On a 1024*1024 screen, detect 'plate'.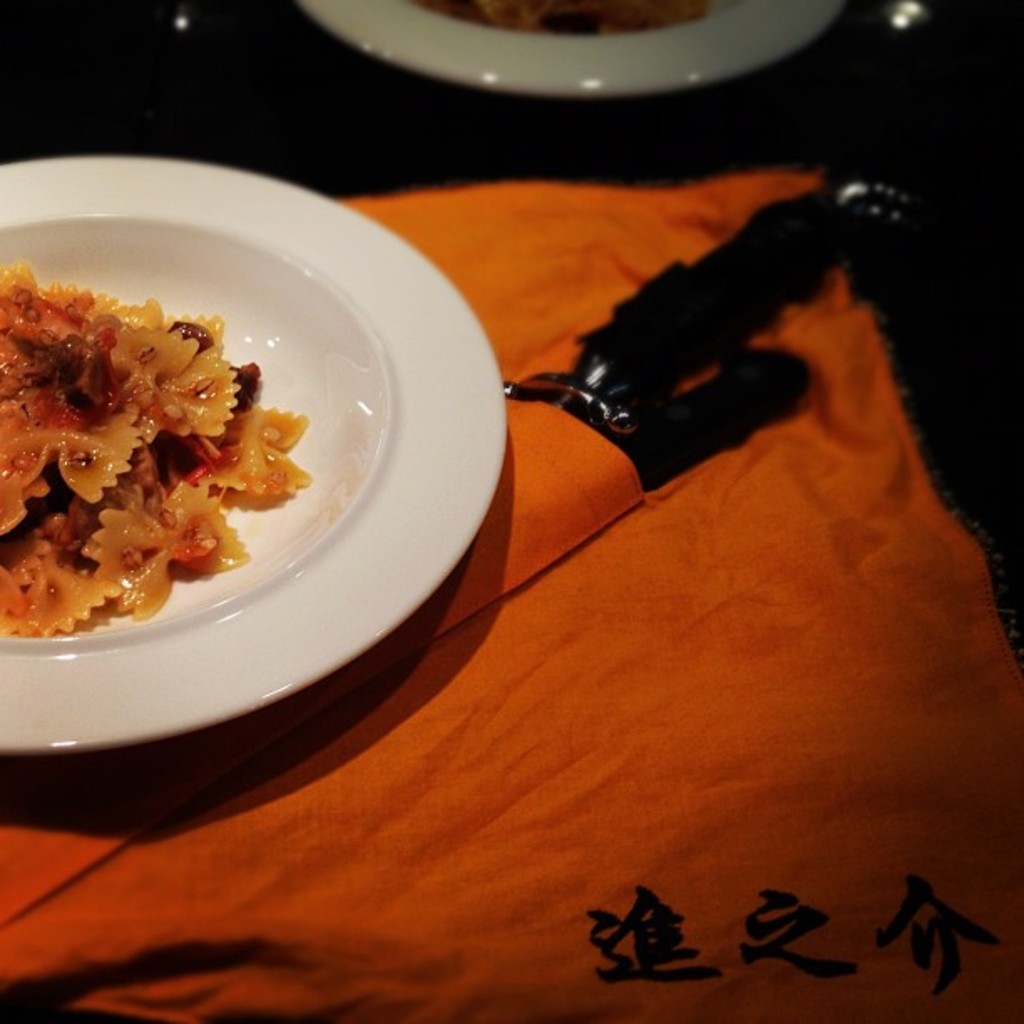
locate(298, 0, 840, 99).
